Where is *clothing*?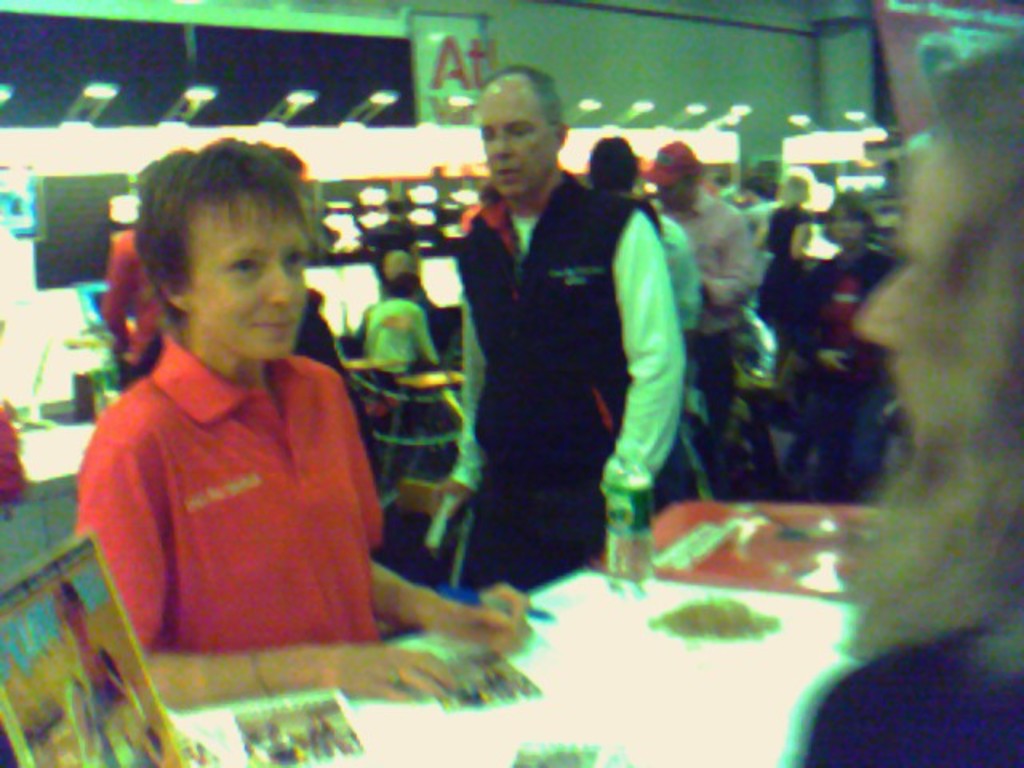
pyautogui.locateOnScreen(350, 290, 440, 387).
